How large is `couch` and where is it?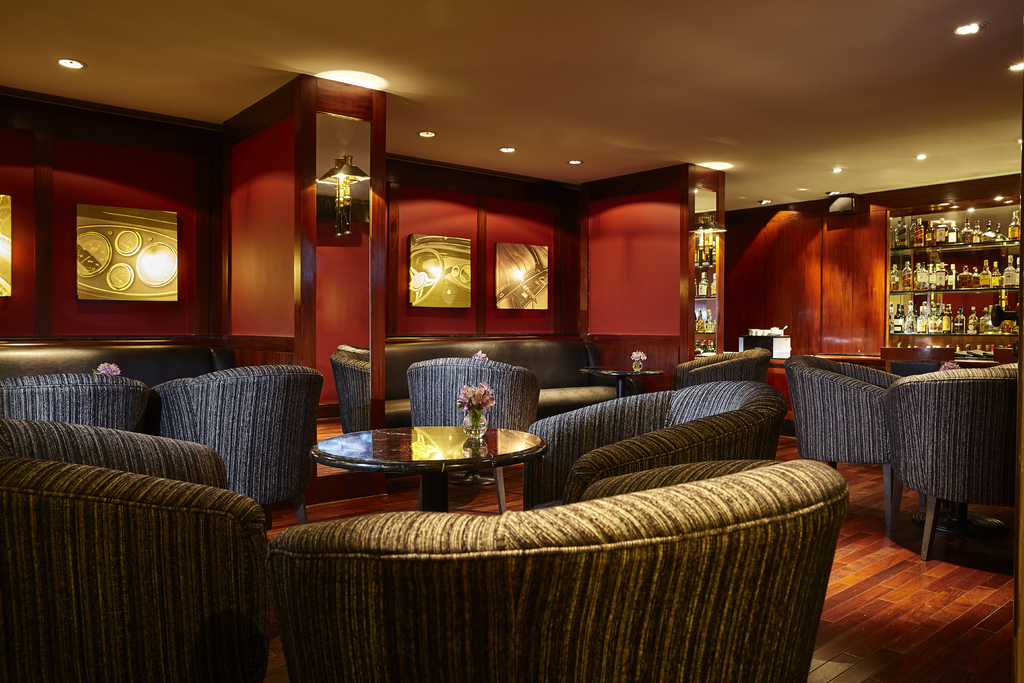
Bounding box: bbox(671, 348, 774, 391).
